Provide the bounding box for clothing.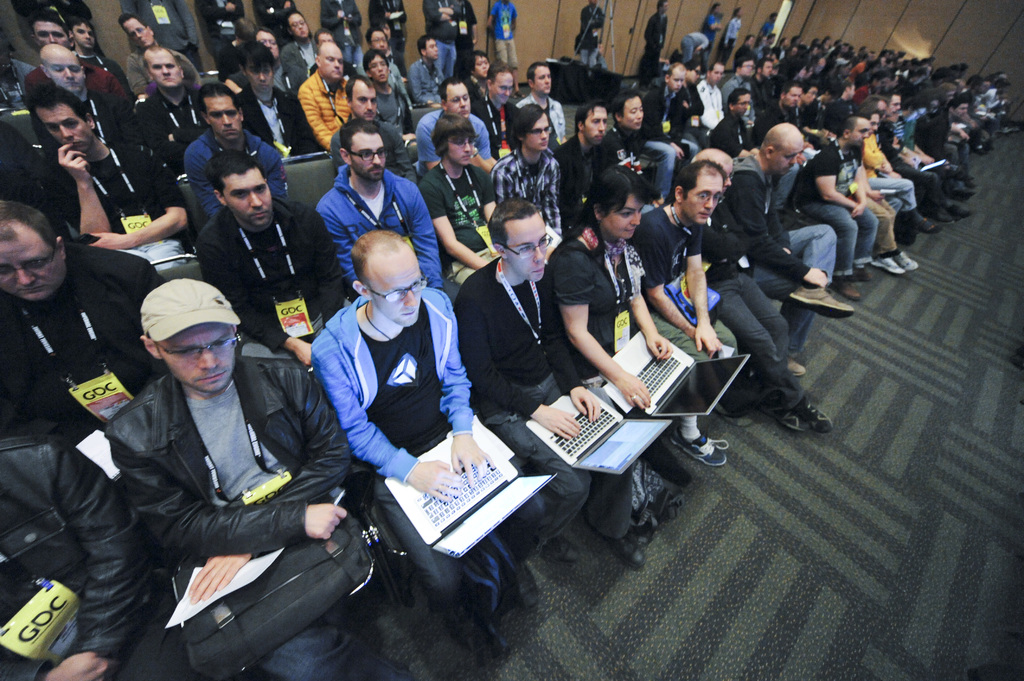
(x1=372, y1=77, x2=420, y2=157).
